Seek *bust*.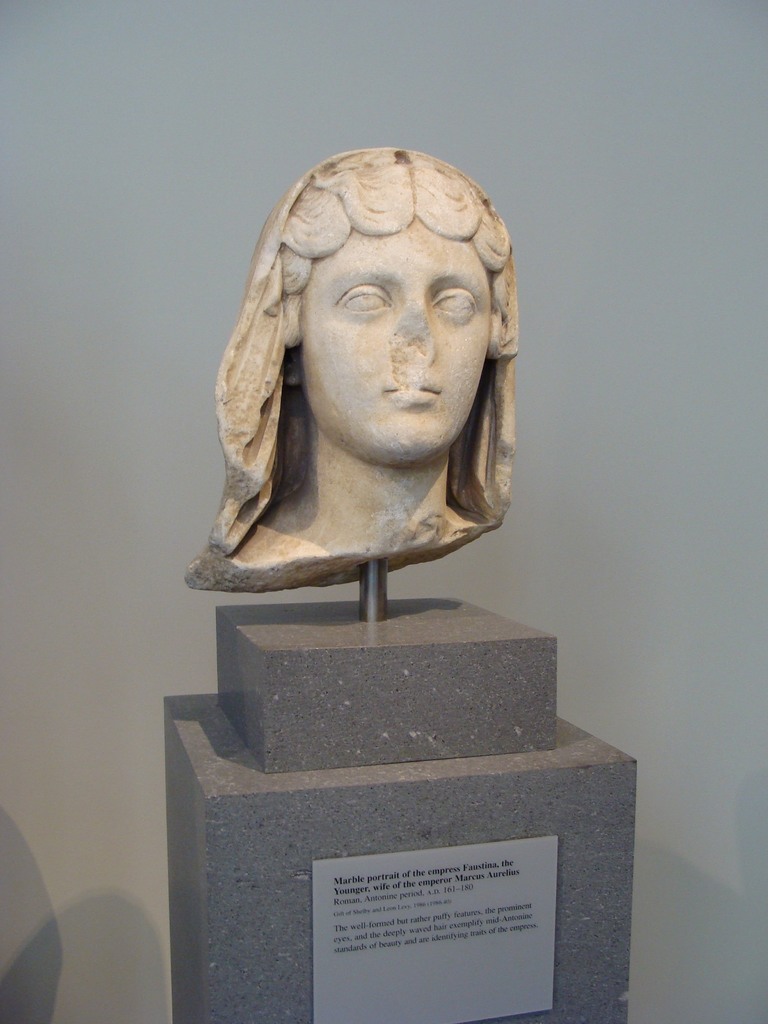
select_region(177, 141, 518, 598).
